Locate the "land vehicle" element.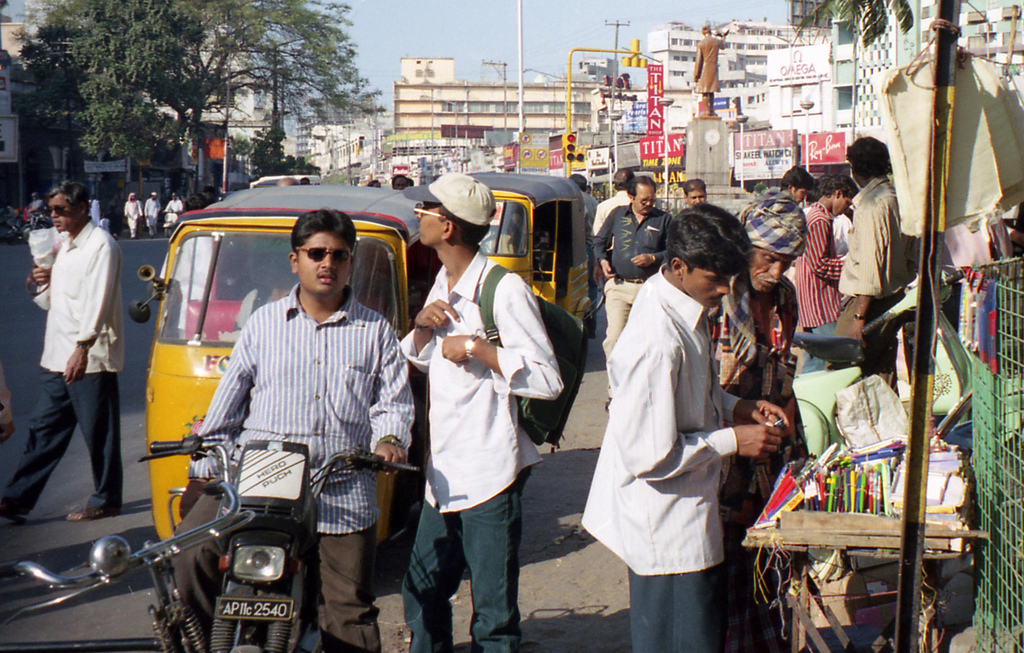
Element bbox: 17, 208, 55, 242.
